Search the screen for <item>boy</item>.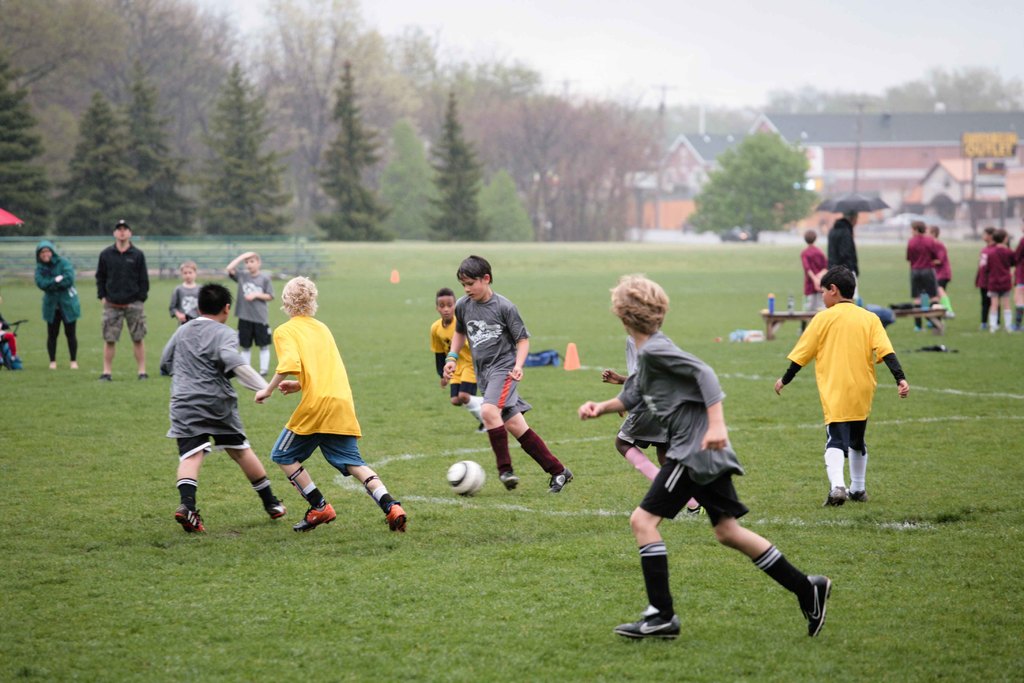
Found at [564,272,847,649].
